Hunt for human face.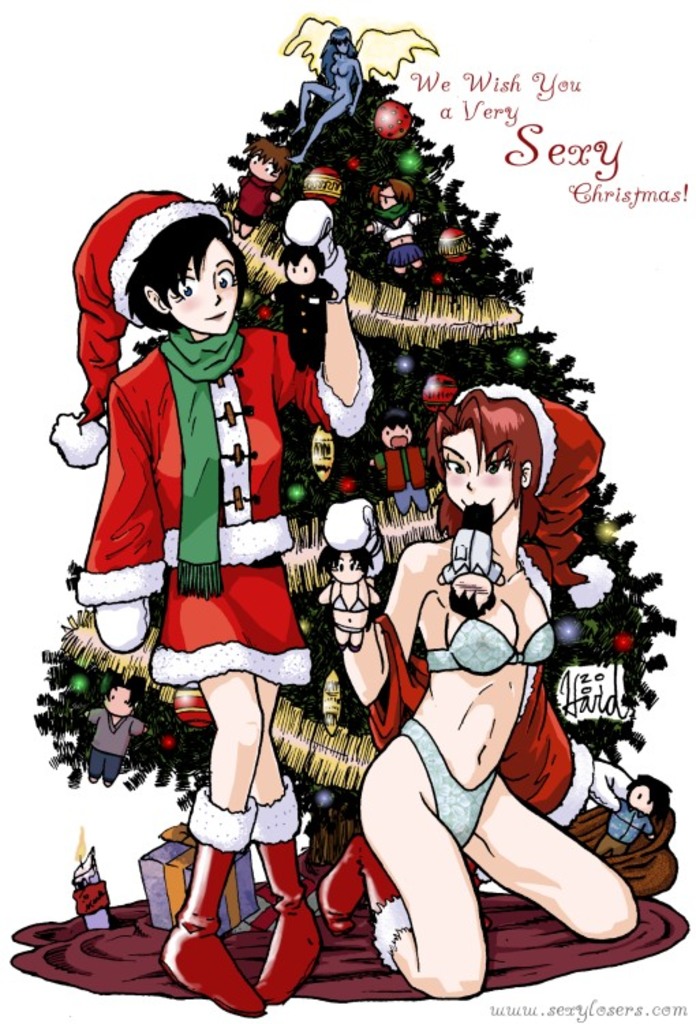
Hunted down at 379,426,412,448.
